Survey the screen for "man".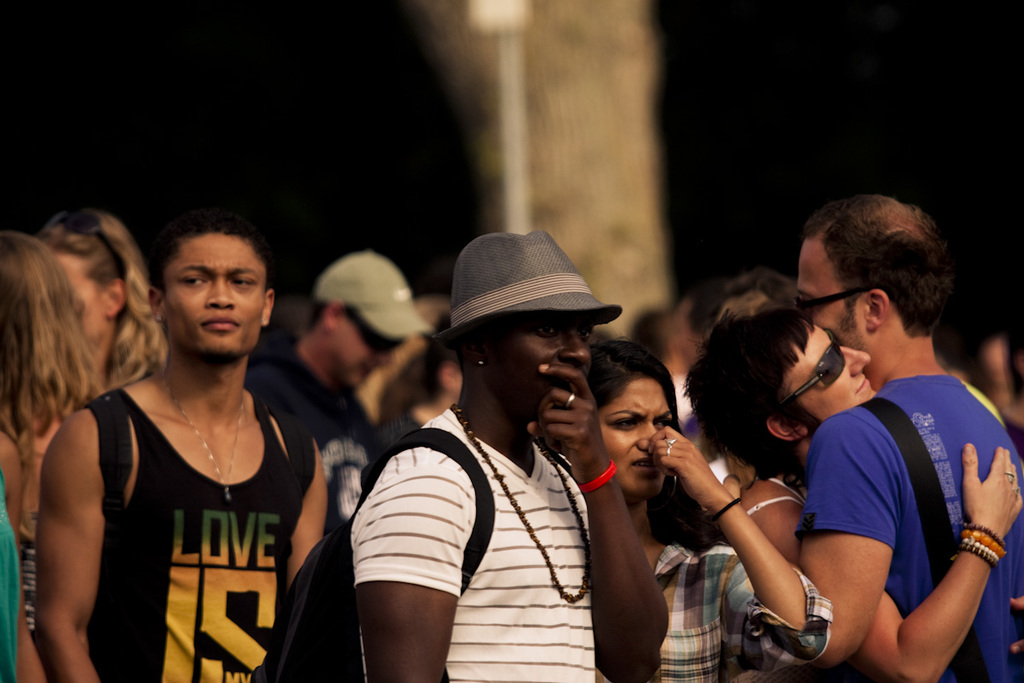
Survey found: detection(797, 187, 1023, 682).
